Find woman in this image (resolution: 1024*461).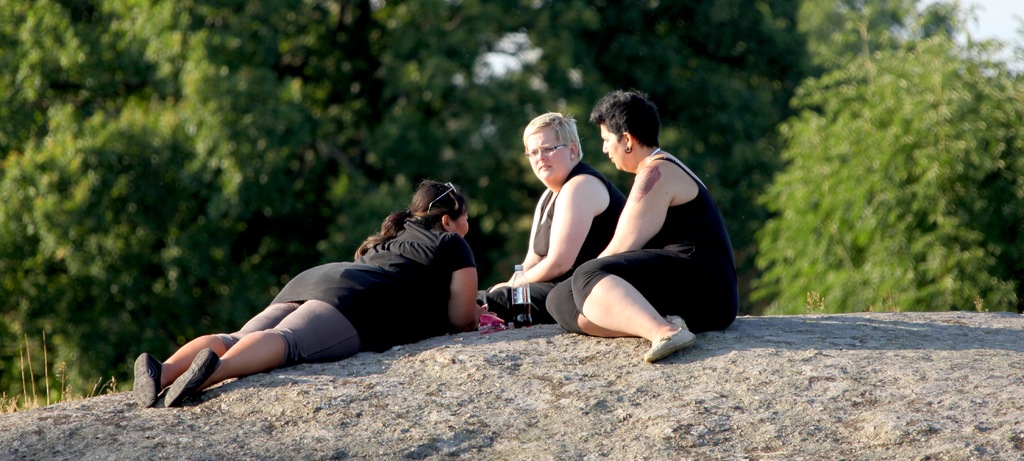
{"left": 476, "top": 109, "right": 626, "bottom": 320}.
